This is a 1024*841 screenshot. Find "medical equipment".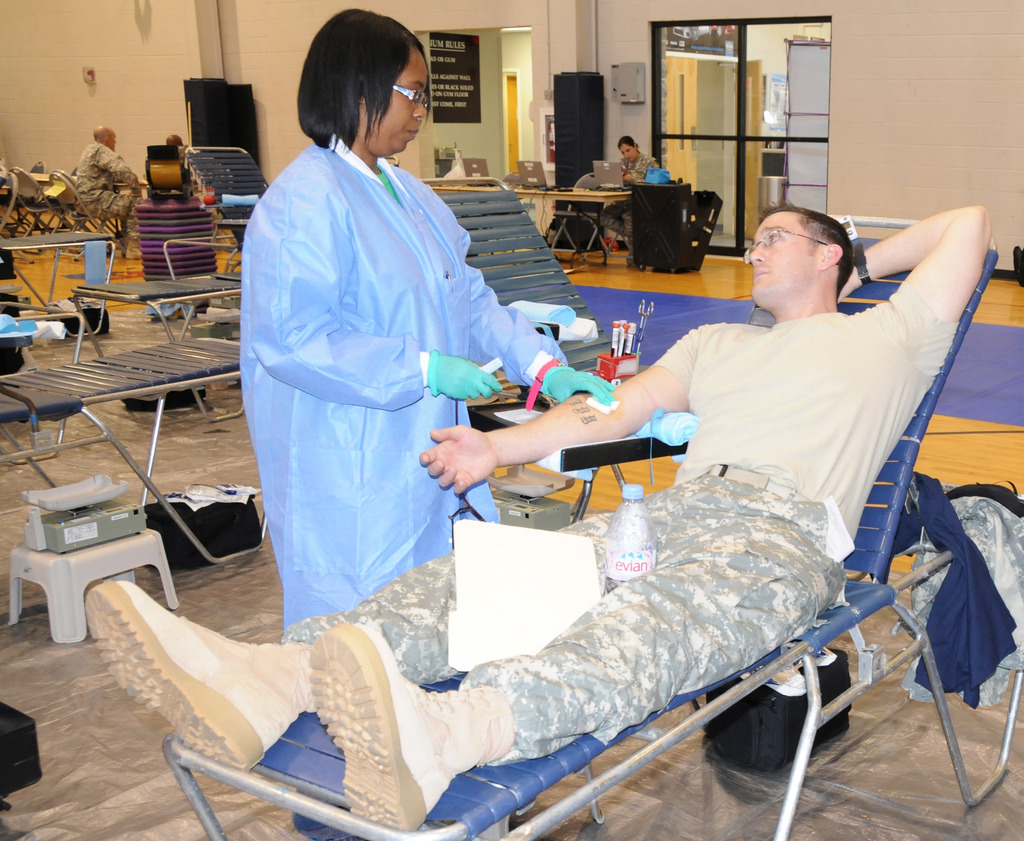
Bounding box: 1/230/119/306.
